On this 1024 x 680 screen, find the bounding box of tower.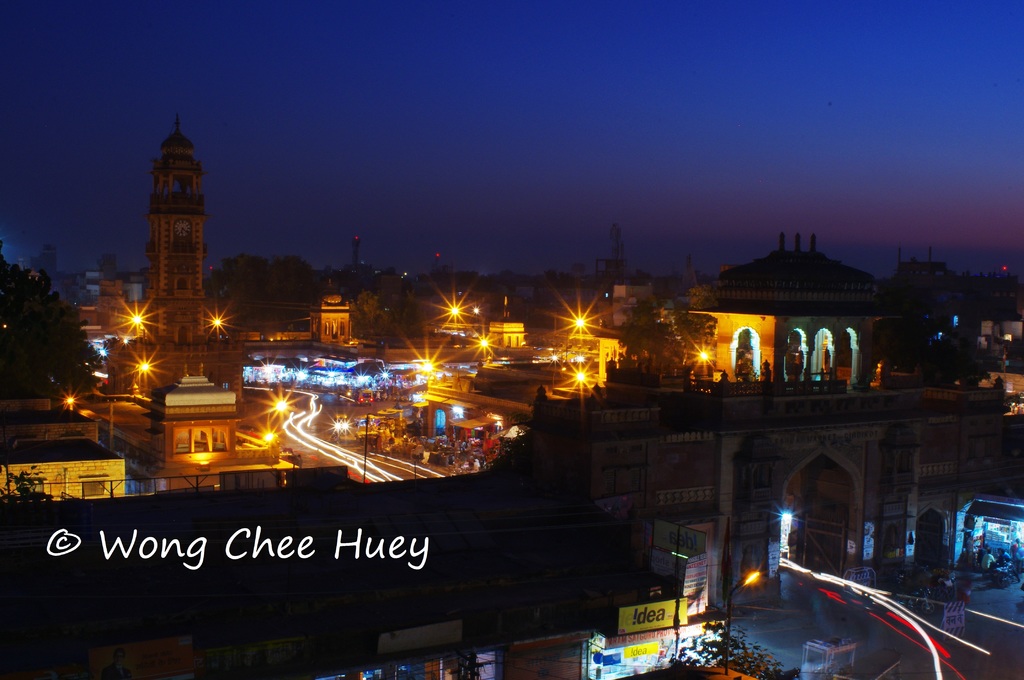
Bounding box: box(314, 282, 353, 346).
